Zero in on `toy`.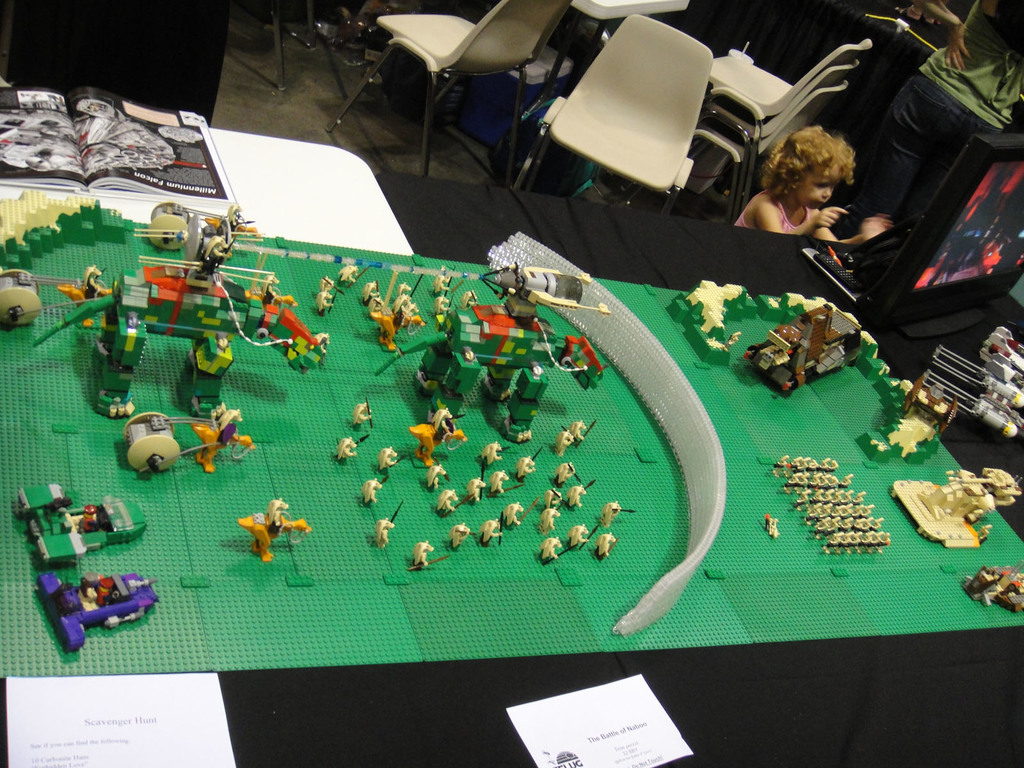
Zeroed in: (left=555, top=416, right=595, bottom=458).
